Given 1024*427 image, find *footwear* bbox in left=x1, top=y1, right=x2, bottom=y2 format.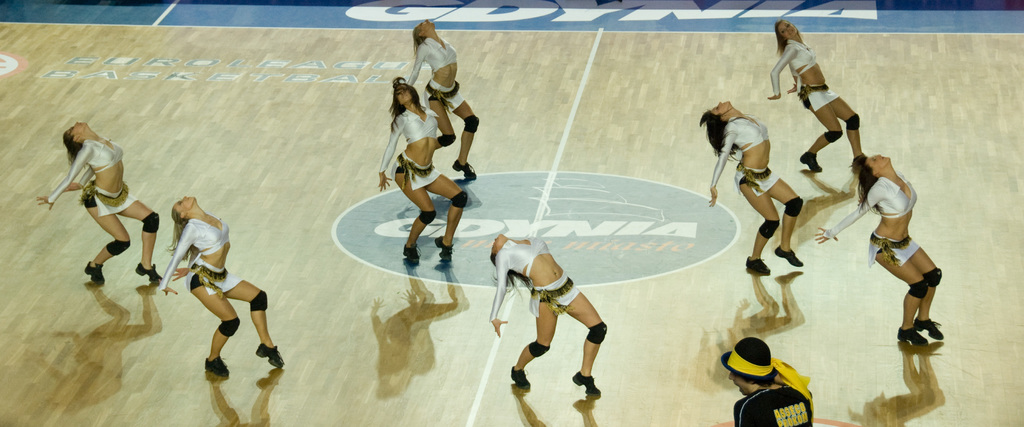
left=916, top=314, right=941, bottom=342.
